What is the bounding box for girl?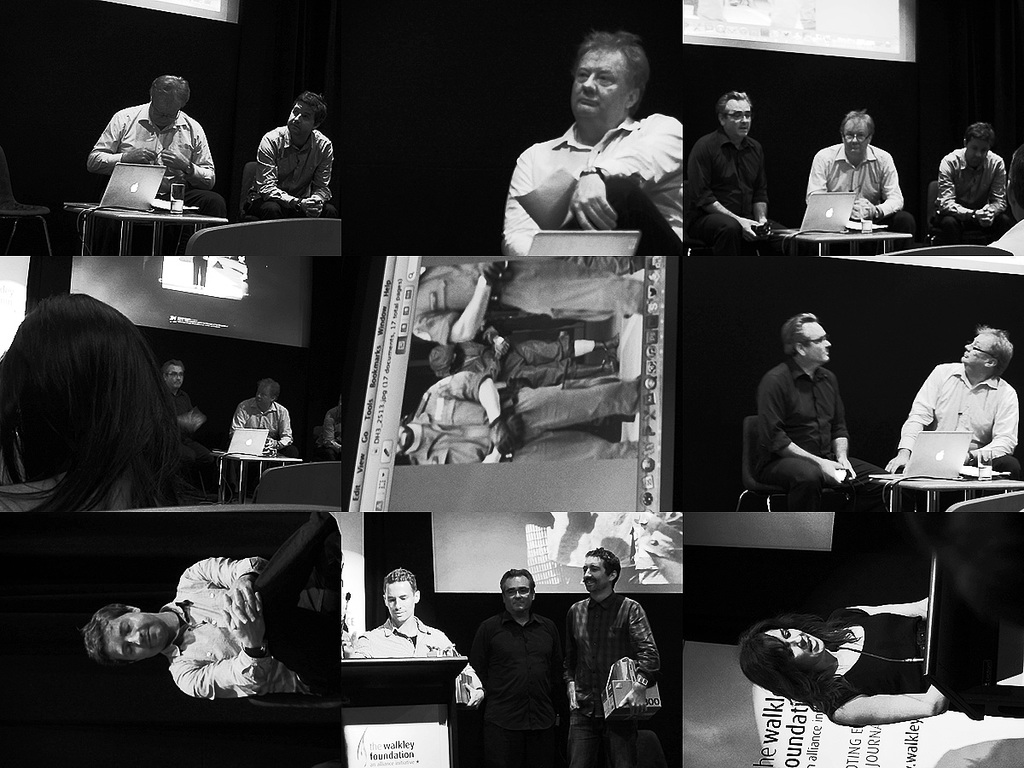
locate(736, 592, 1023, 724).
